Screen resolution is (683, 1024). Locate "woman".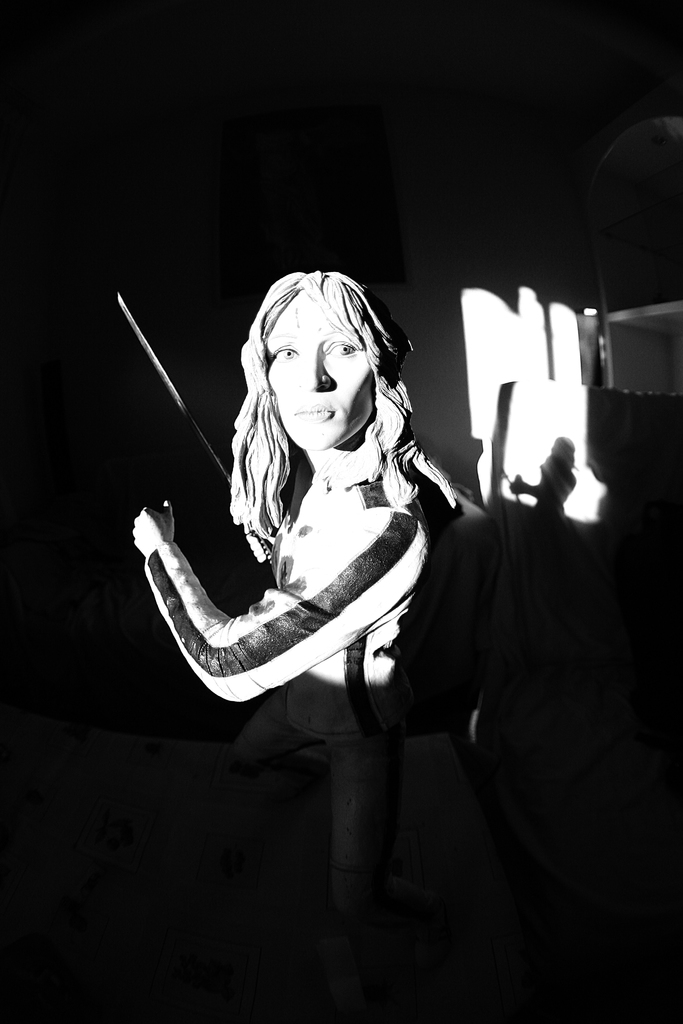
crop(117, 342, 443, 760).
